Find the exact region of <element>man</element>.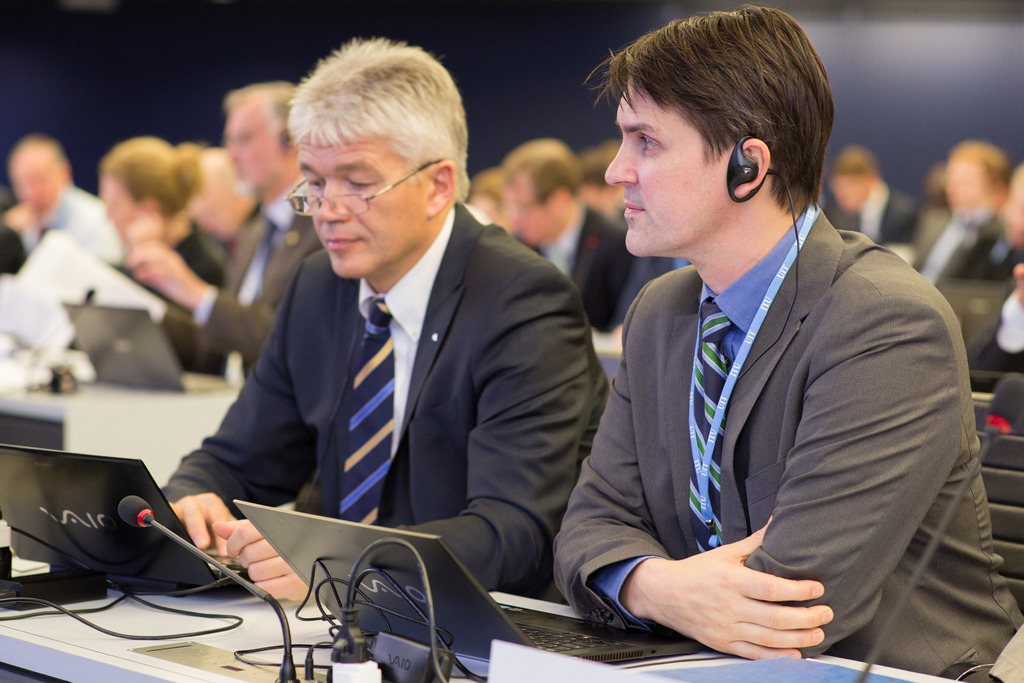
Exact region: [531, 14, 1023, 682].
